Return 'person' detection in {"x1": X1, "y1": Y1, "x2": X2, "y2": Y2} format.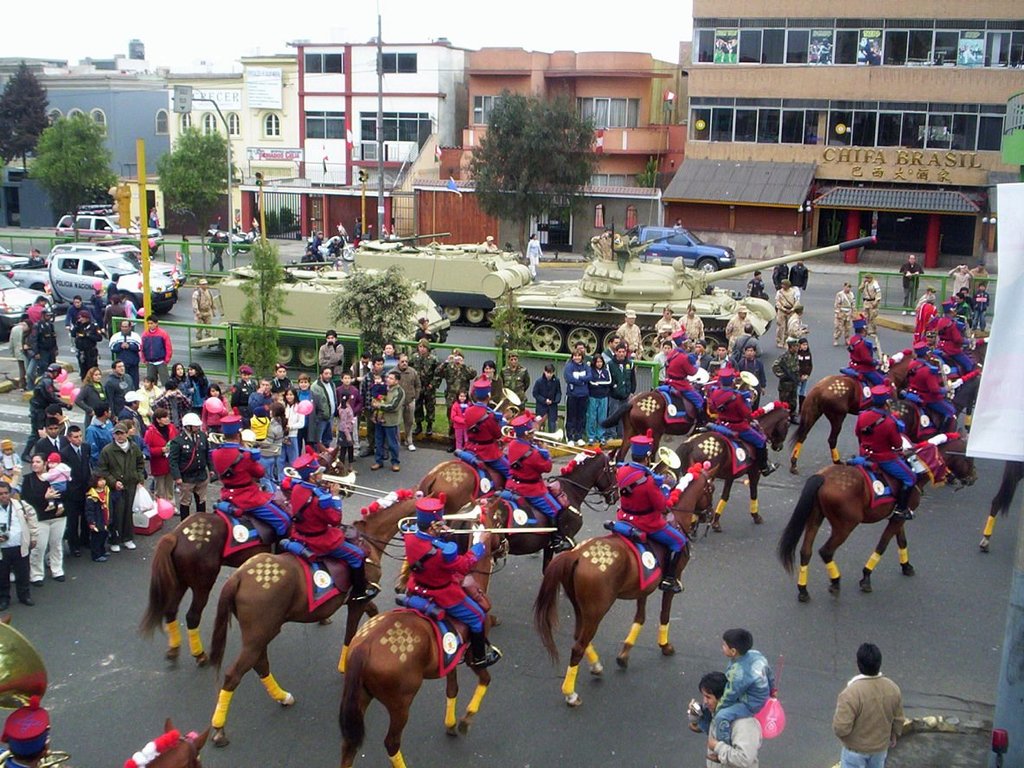
{"x1": 607, "y1": 340, "x2": 637, "y2": 439}.
